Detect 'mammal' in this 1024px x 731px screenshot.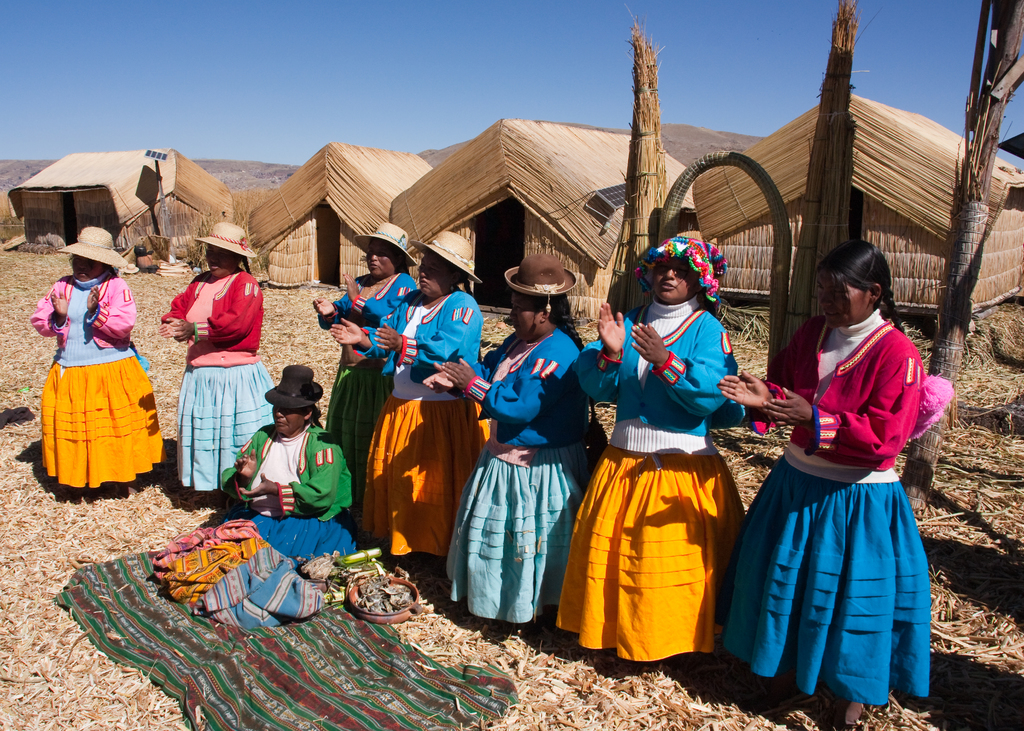
Detection: rect(159, 220, 278, 506).
